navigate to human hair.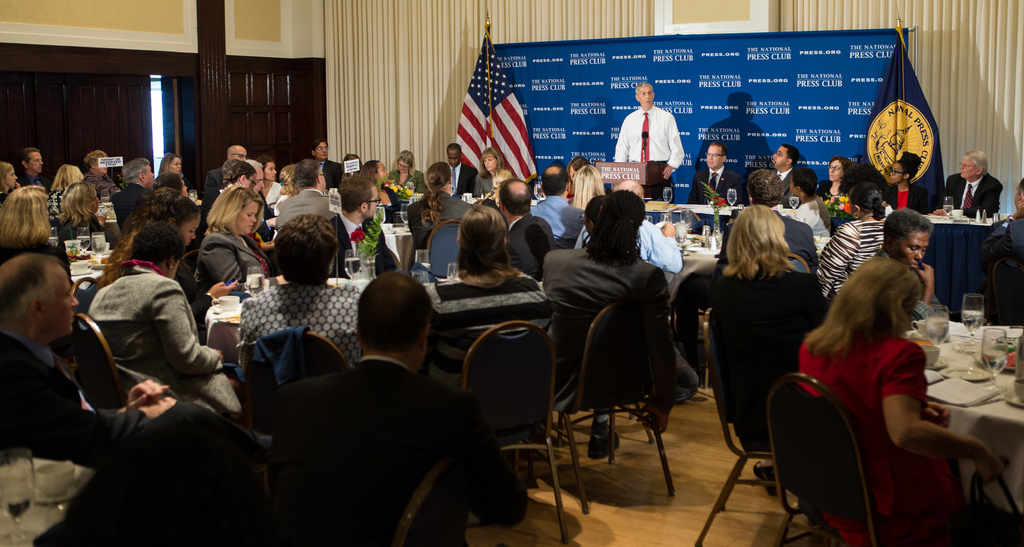
Navigation target: 827 156 852 193.
